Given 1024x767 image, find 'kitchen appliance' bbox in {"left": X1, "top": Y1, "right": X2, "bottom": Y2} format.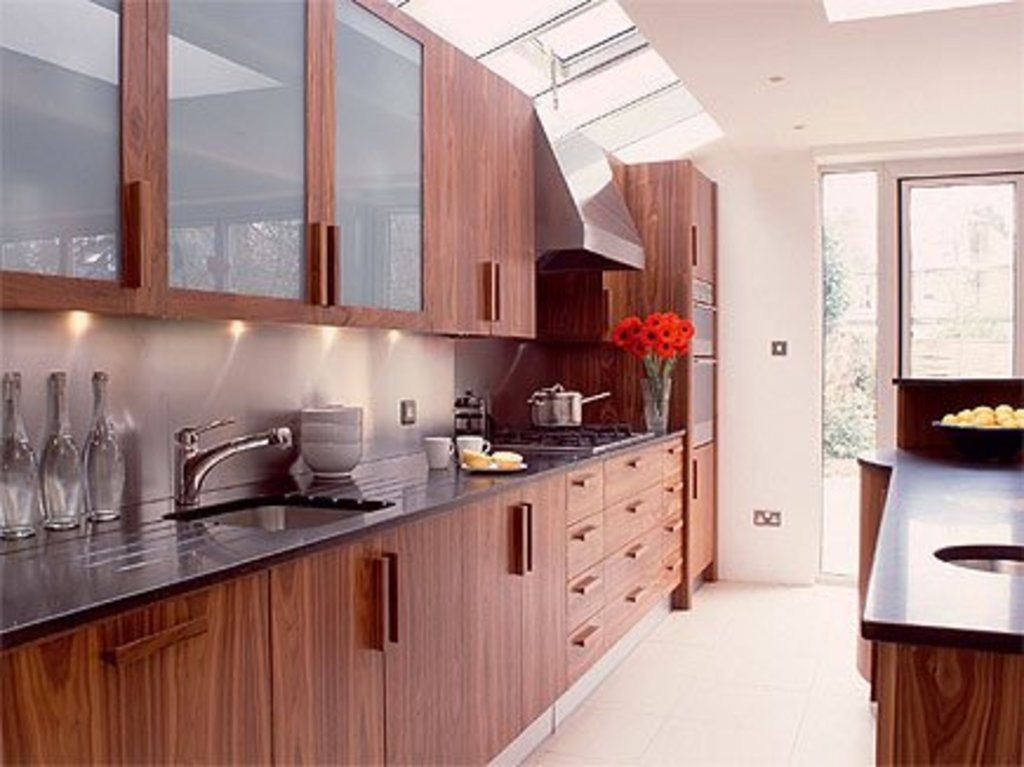
{"left": 530, "top": 384, "right": 610, "bottom": 426}.
